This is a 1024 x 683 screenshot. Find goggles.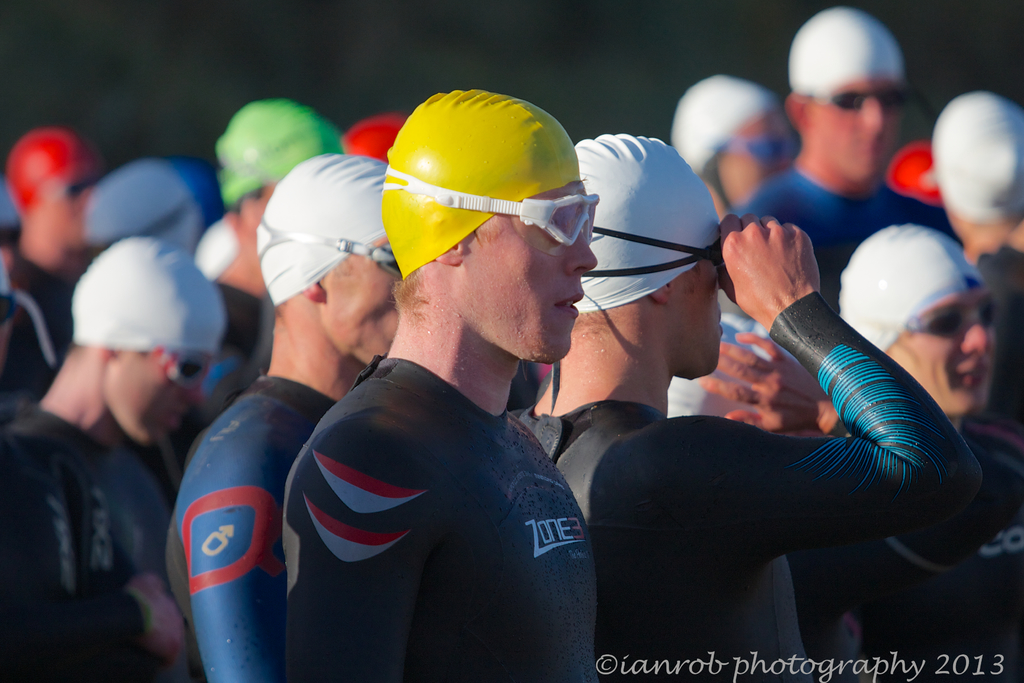
Bounding box: box(159, 344, 216, 397).
